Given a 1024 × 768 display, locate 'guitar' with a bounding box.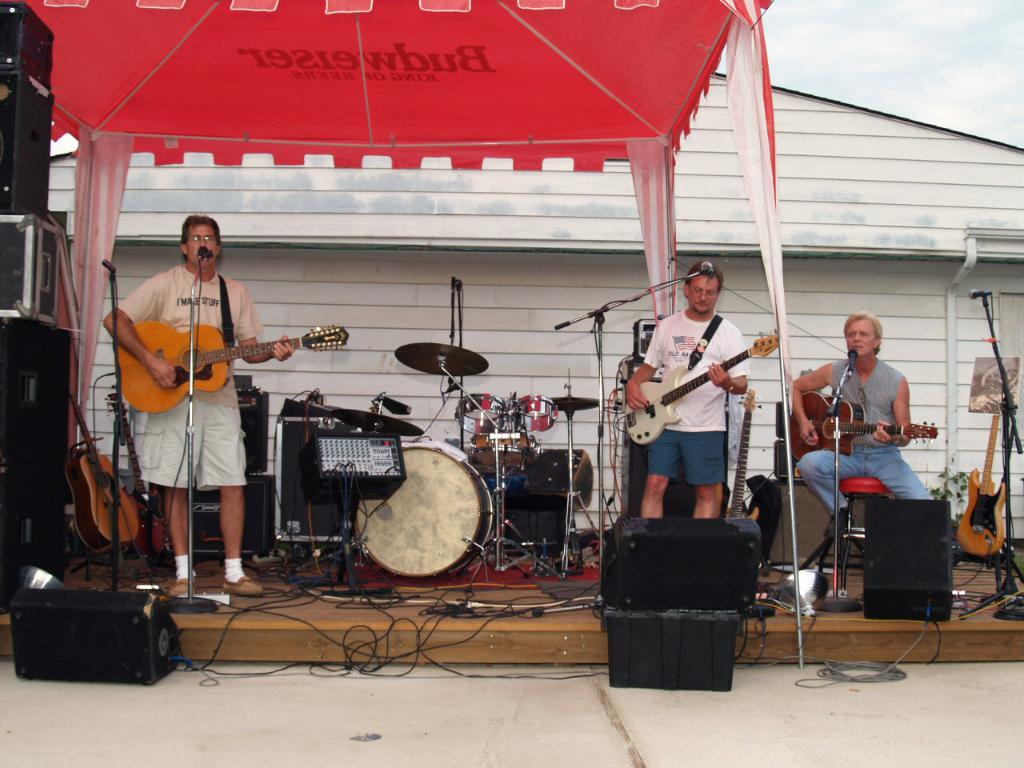
Located: 112, 318, 354, 416.
